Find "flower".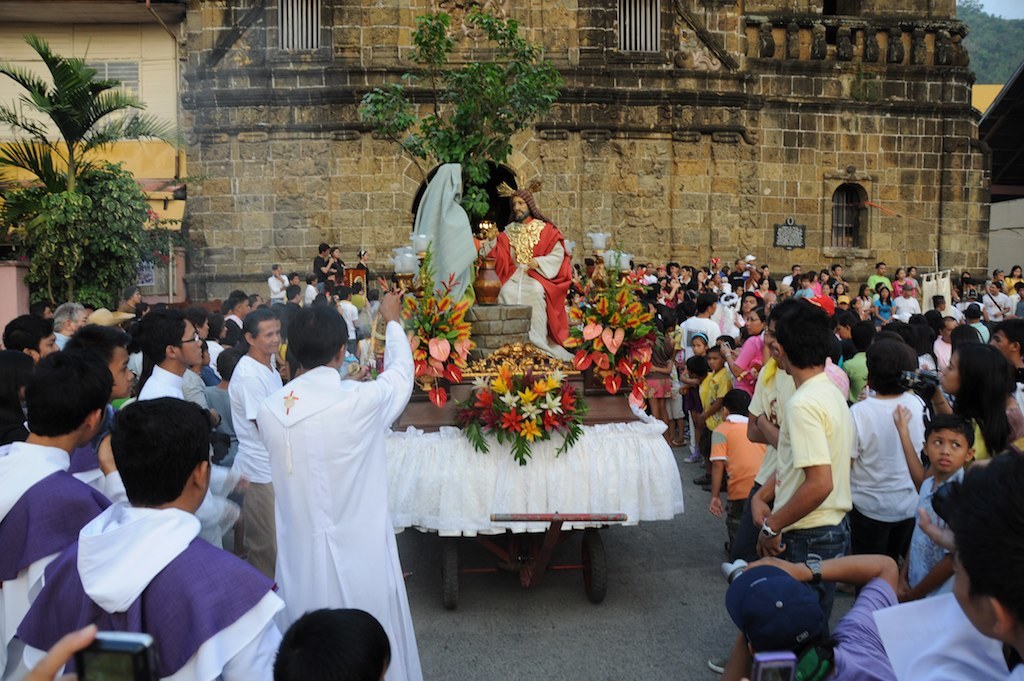
BBox(599, 295, 607, 319).
